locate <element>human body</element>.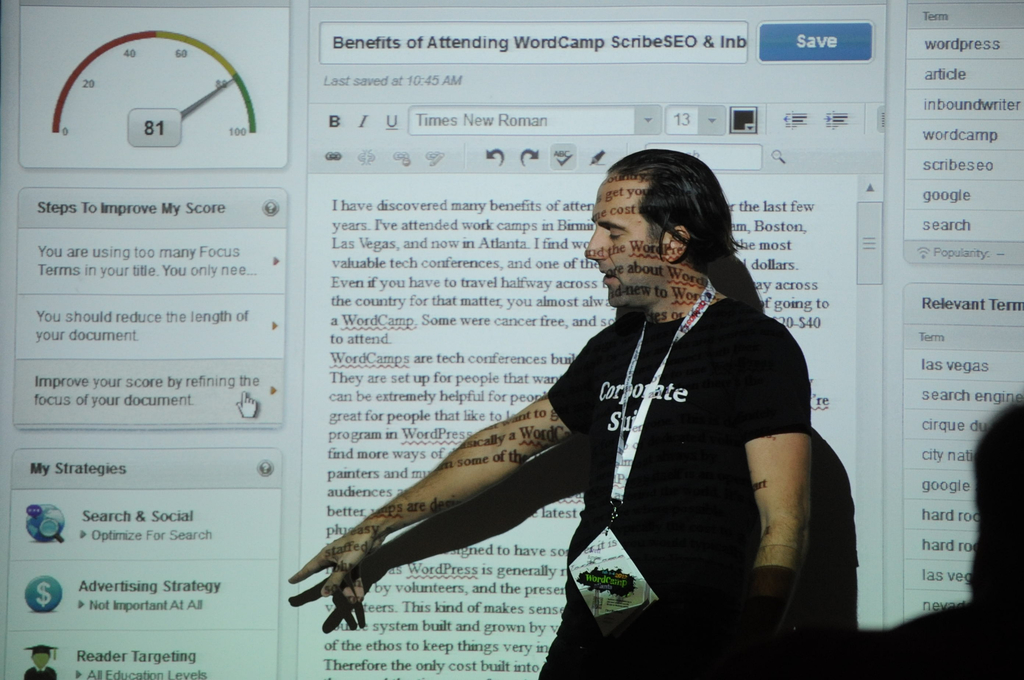
Bounding box: {"x1": 292, "y1": 151, "x2": 819, "y2": 679}.
